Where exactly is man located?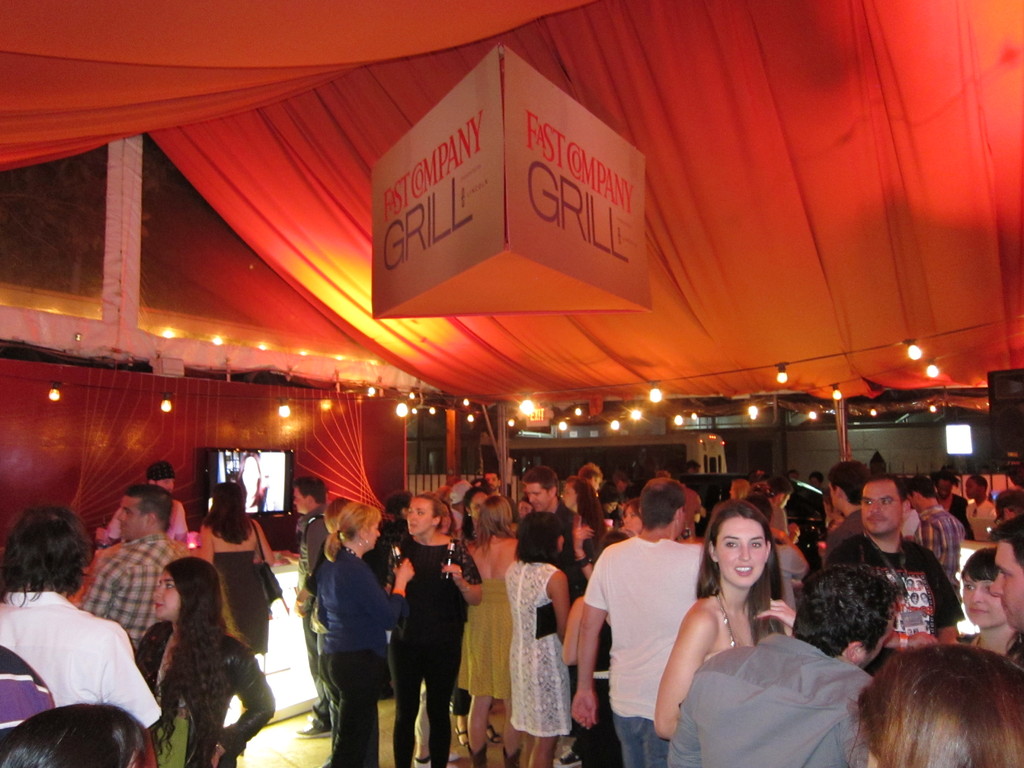
Its bounding box is bbox(664, 559, 902, 767).
